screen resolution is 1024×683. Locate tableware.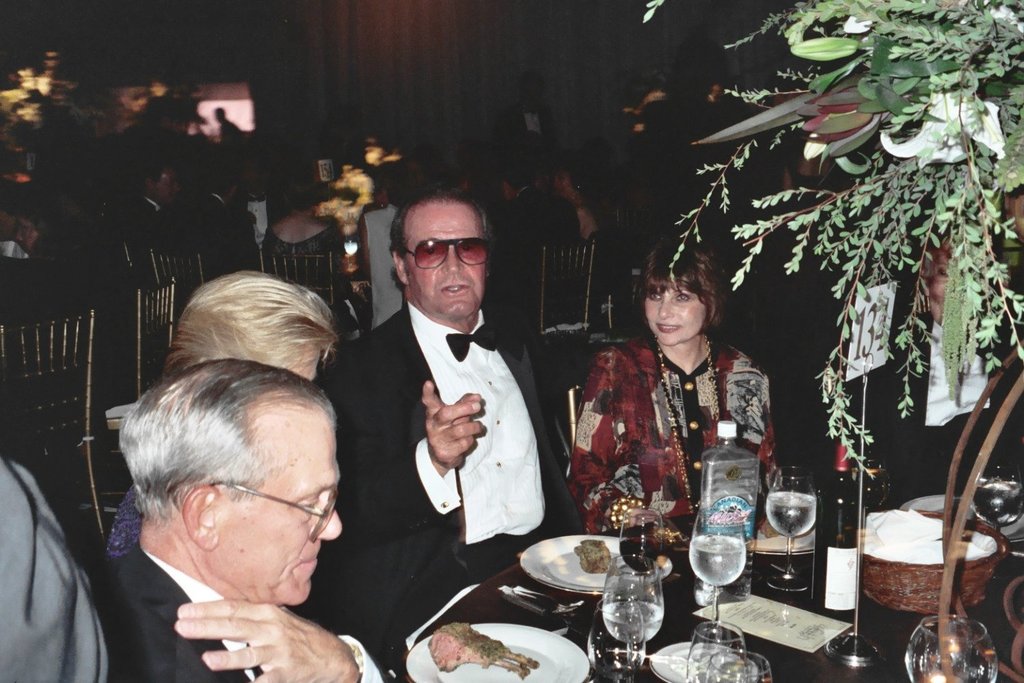
(left=518, top=532, right=678, bottom=599).
